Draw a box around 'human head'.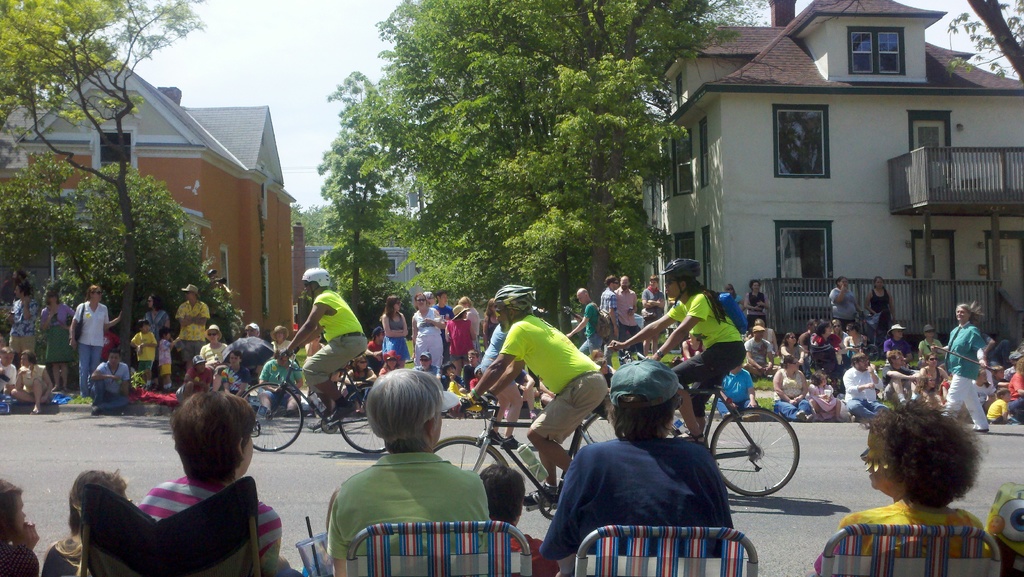
0 475 28 546.
